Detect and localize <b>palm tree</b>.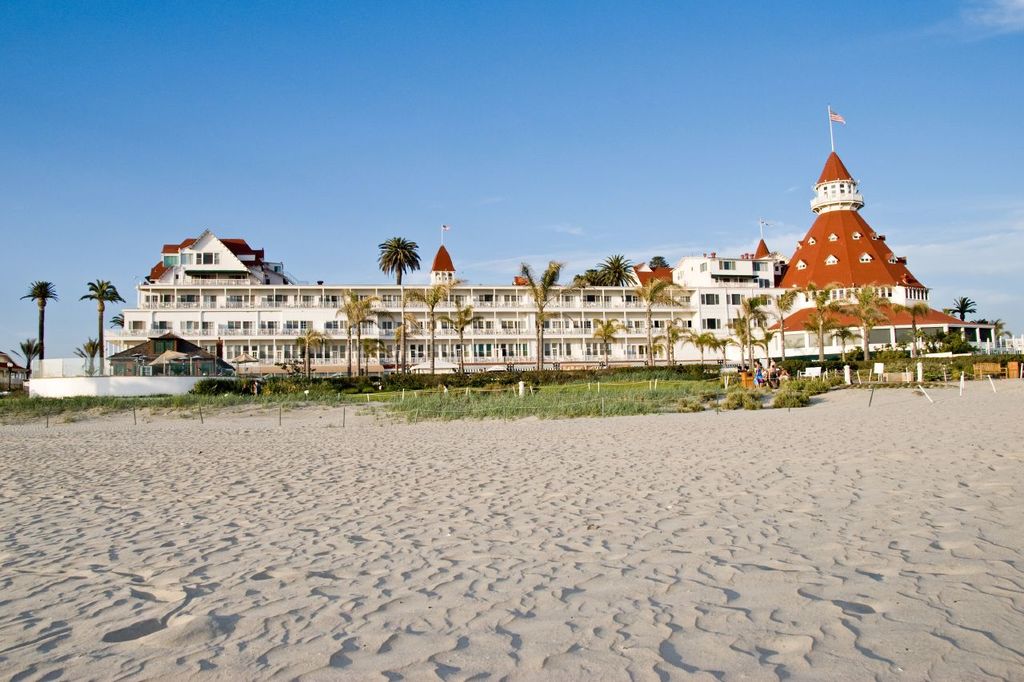
Localized at 383:310:415:373.
